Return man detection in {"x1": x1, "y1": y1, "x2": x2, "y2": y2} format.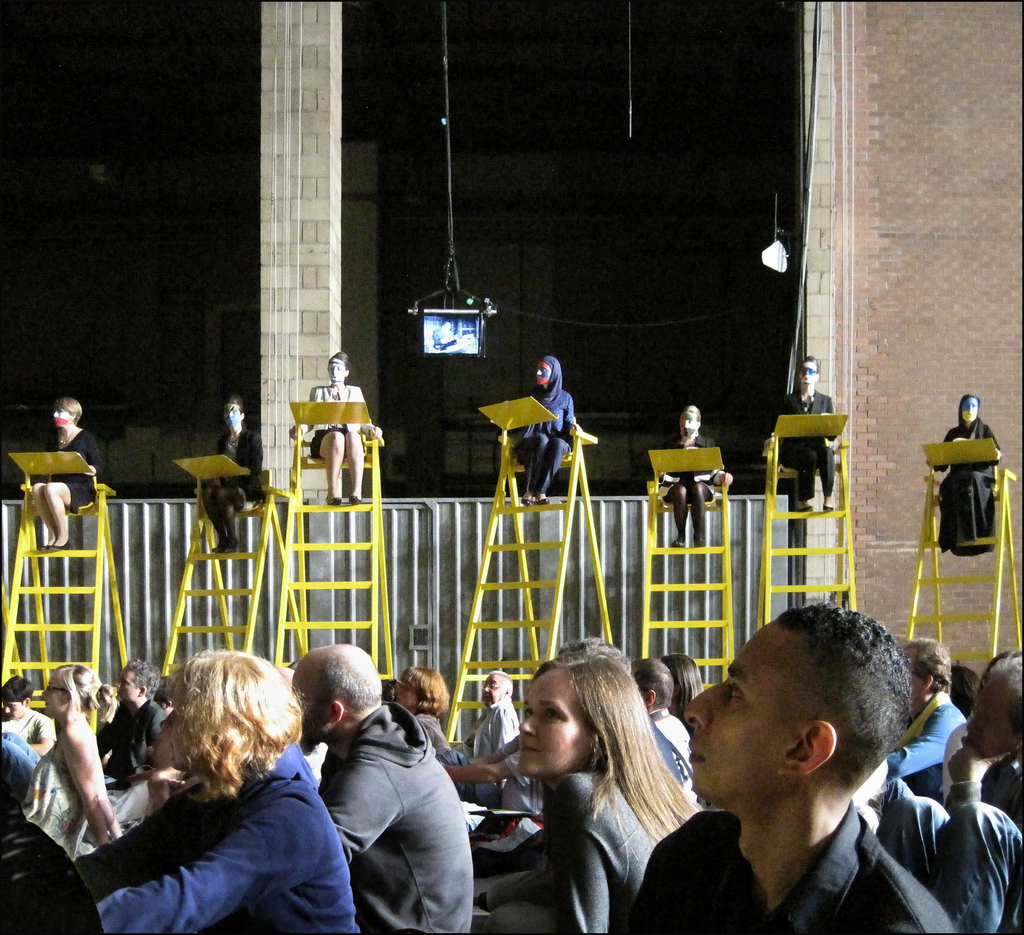
{"x1": 287, "y1": 641, "x2": 470, "y2": 934}.
